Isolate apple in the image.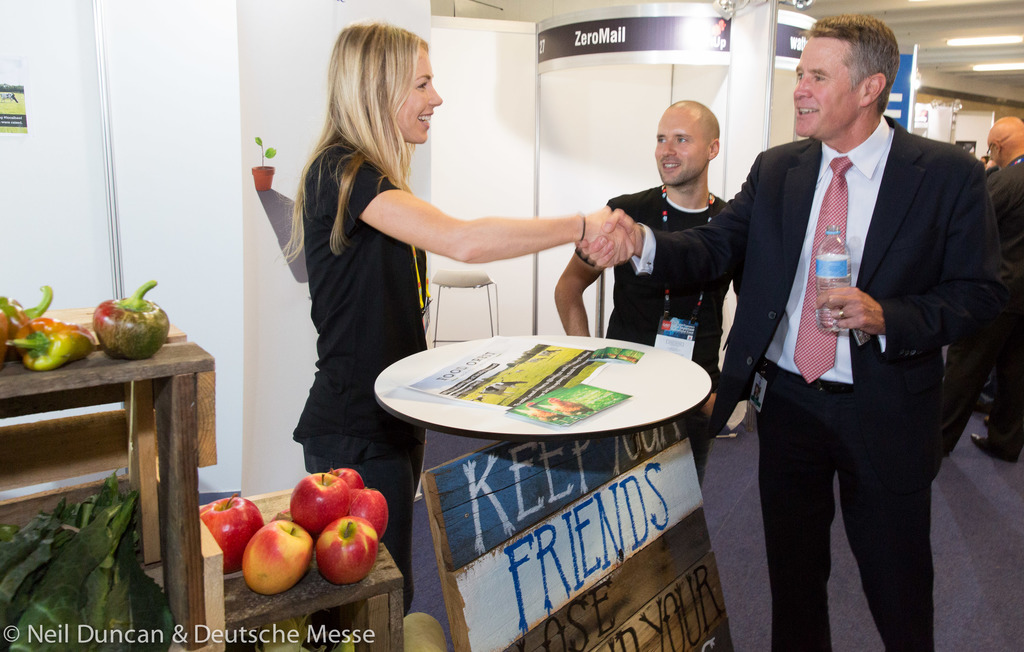
Isolated region: box(316, 518, 378, 586).
